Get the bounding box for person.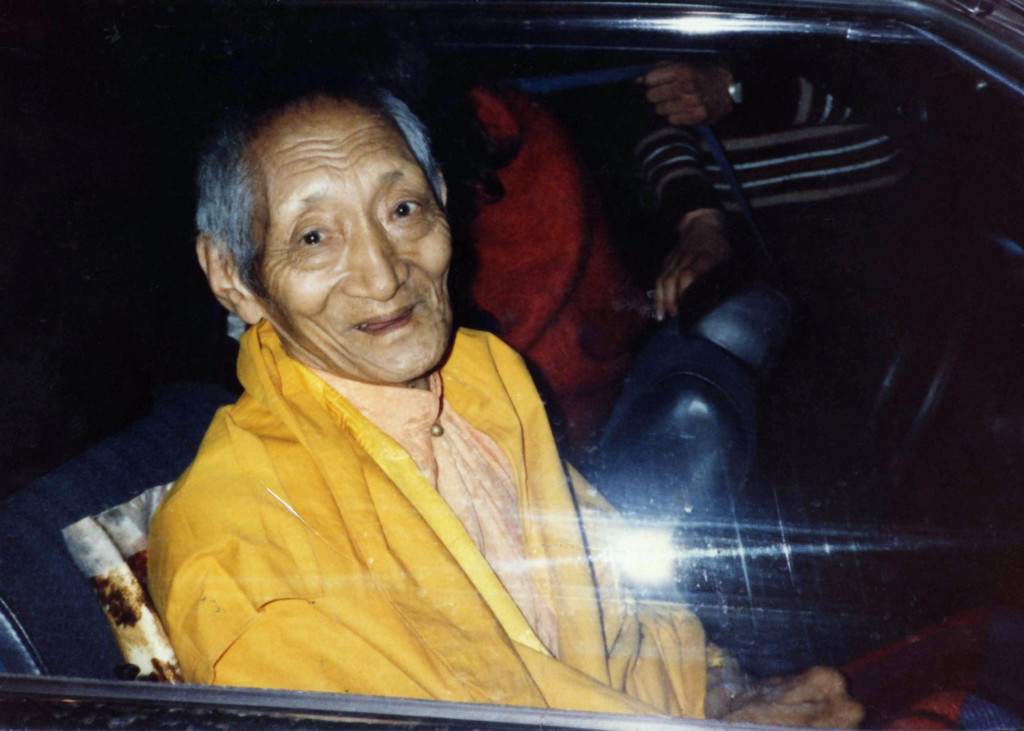
select_region(151, 70, 863, 730).
